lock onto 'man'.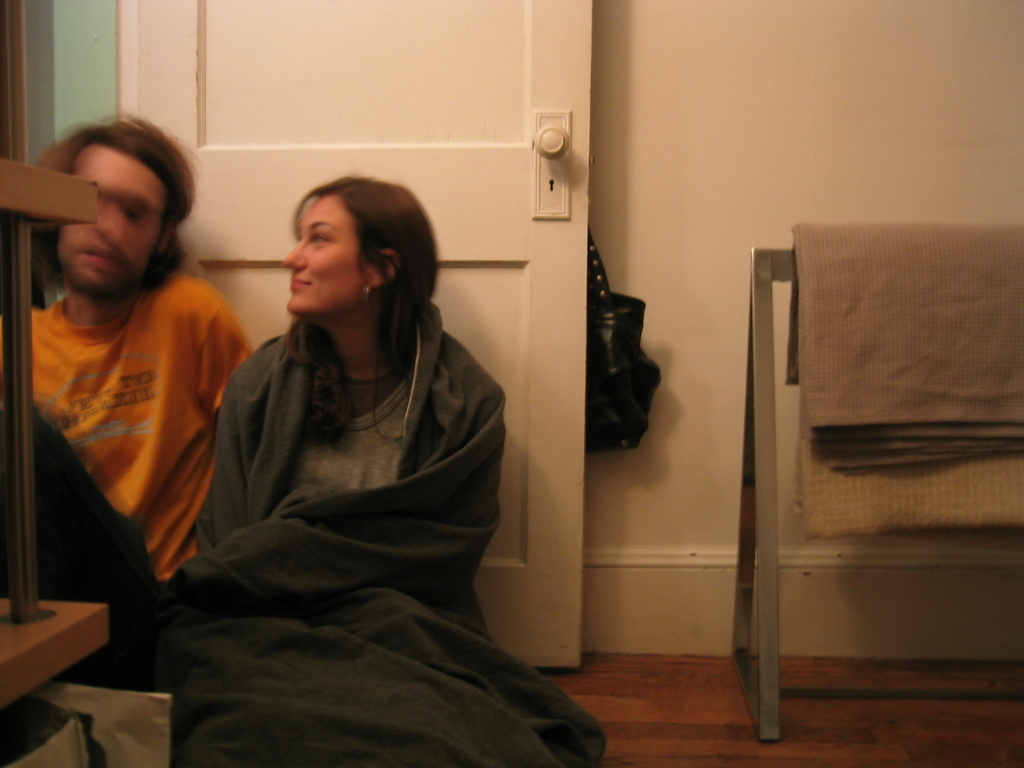
Locked: crop(0, 111, 253, 660).
